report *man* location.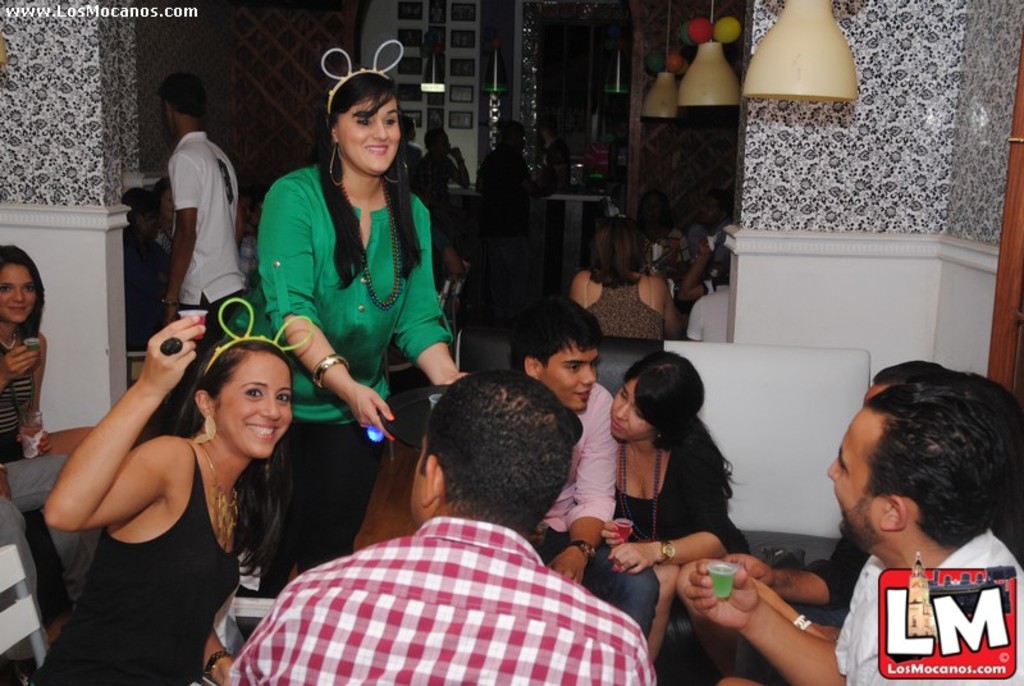
Report: (x1=124, y1=180, x2=169, y2=348).
